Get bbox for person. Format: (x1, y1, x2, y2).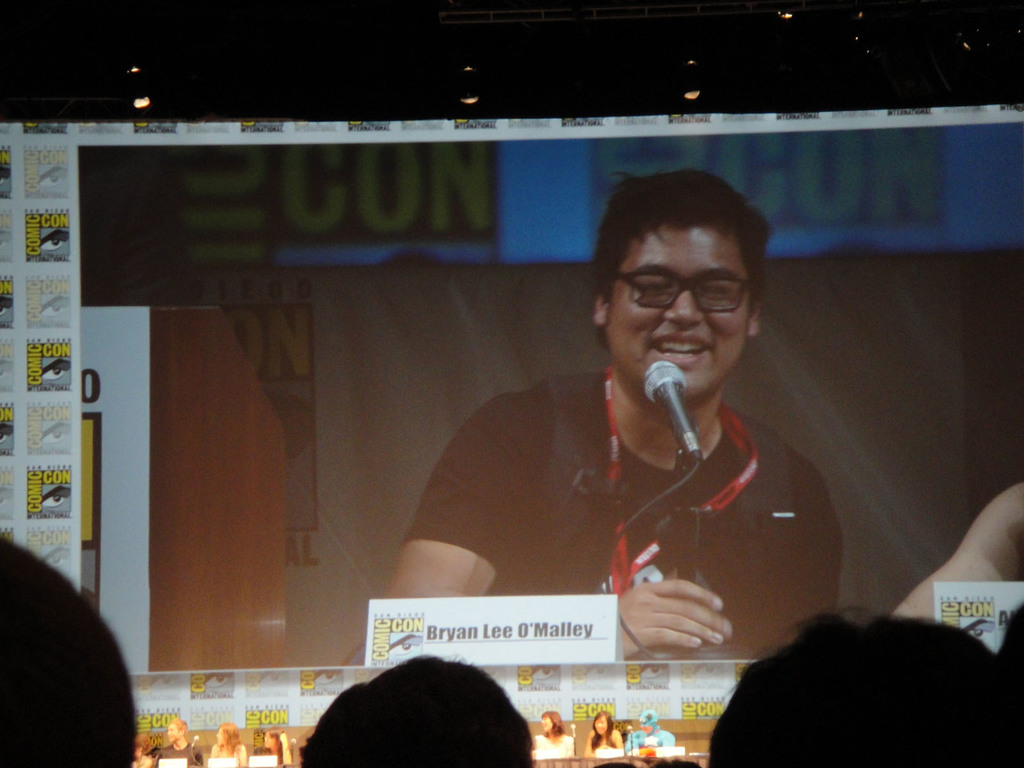
(708, 605, 1023, 767).
